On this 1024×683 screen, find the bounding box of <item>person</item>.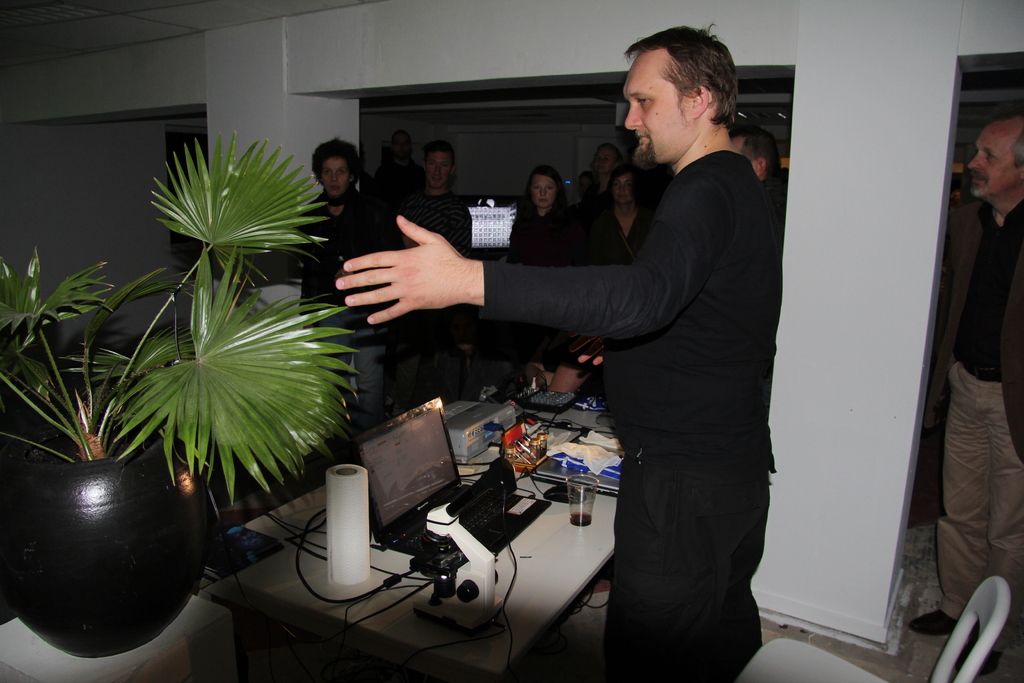
Bounding box: box(910, 120, 1023, 680).
